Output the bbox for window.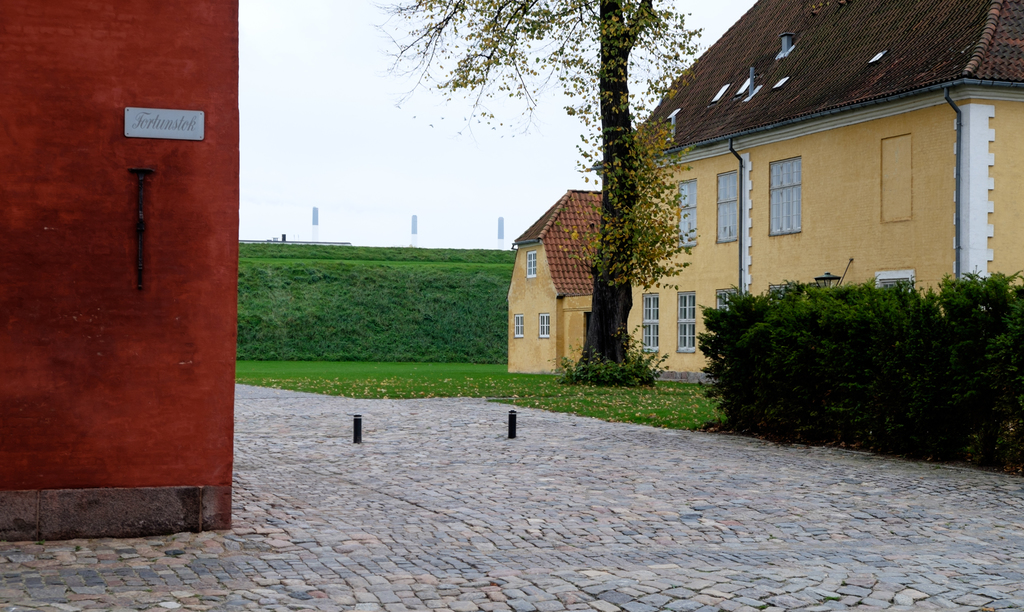
[538, 313, 554, 339].
